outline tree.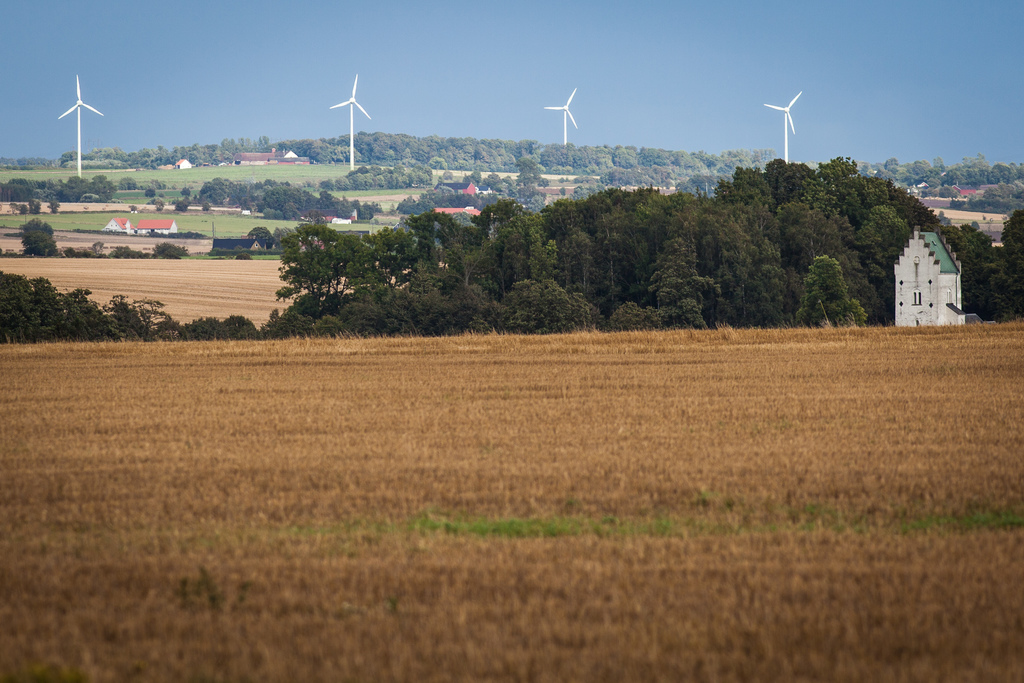
Outline: bbox(174, 184, 190, 201).
